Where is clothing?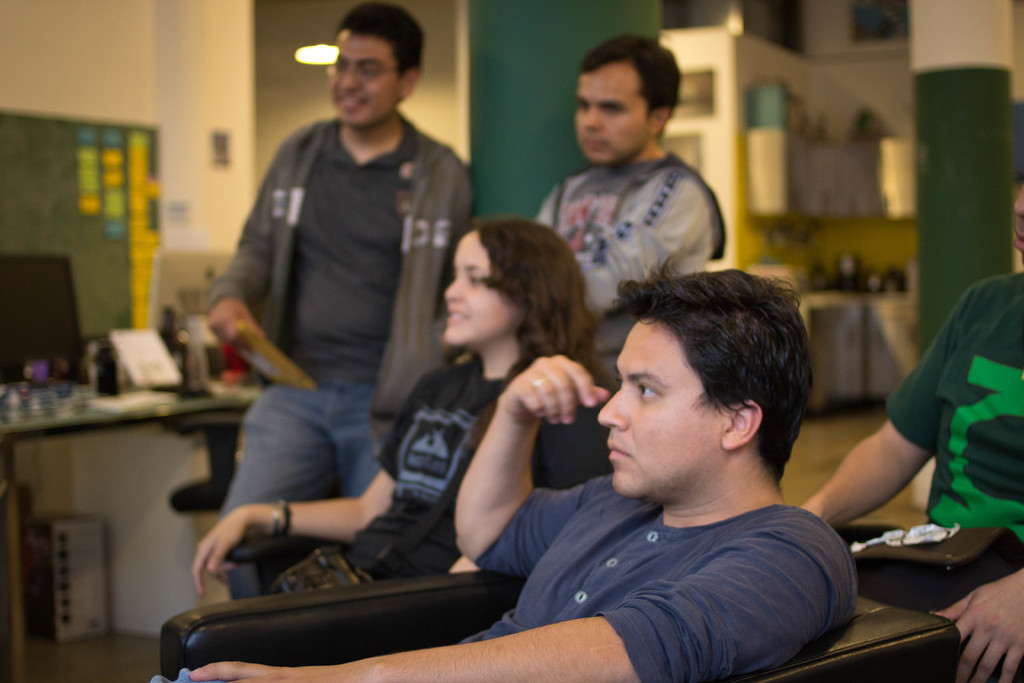
detection(452, 466, 863, 682).
